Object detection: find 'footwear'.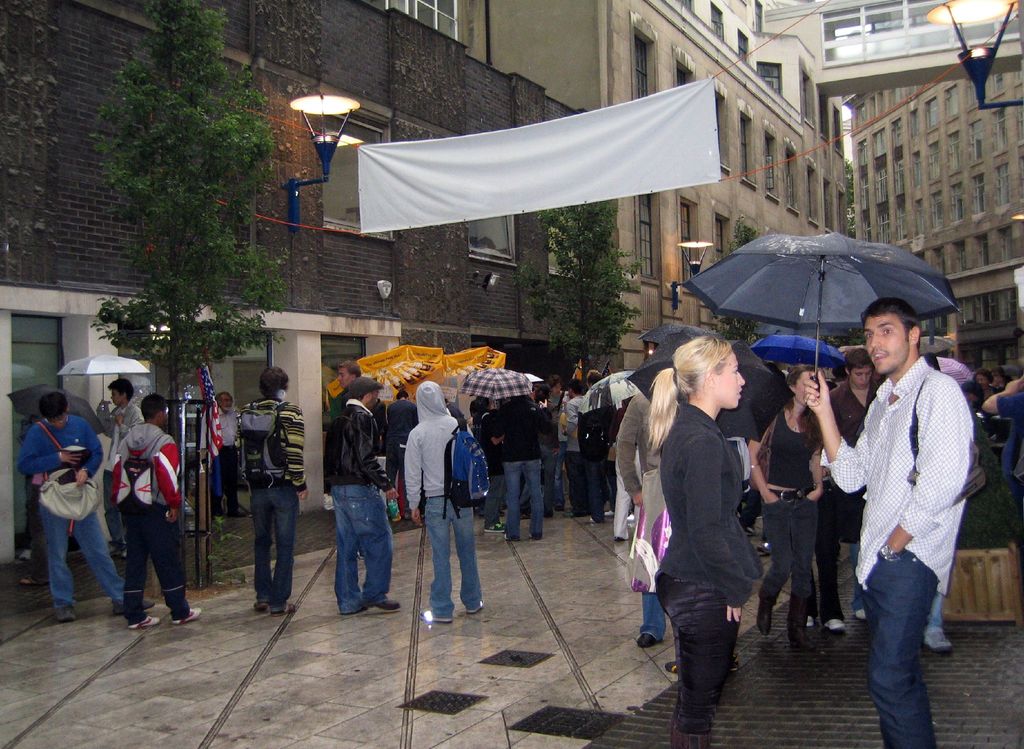
<bbox>666, 659, 740, 671</bbox>.
